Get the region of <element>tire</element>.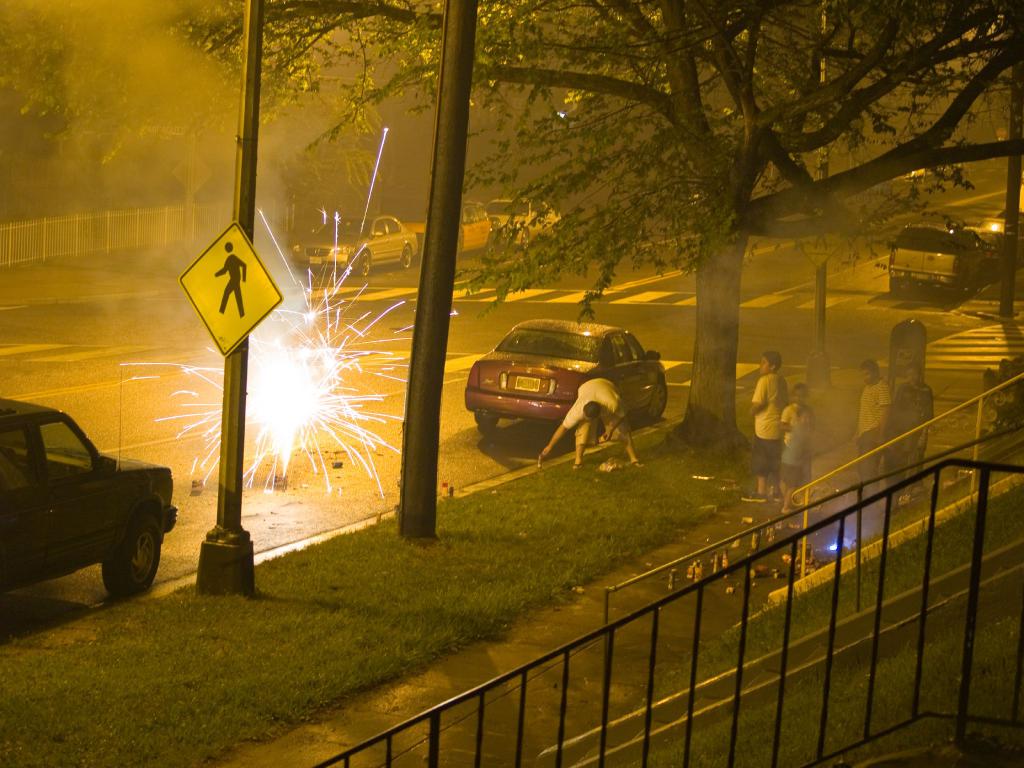
detection(646, 380, 665, 417).
